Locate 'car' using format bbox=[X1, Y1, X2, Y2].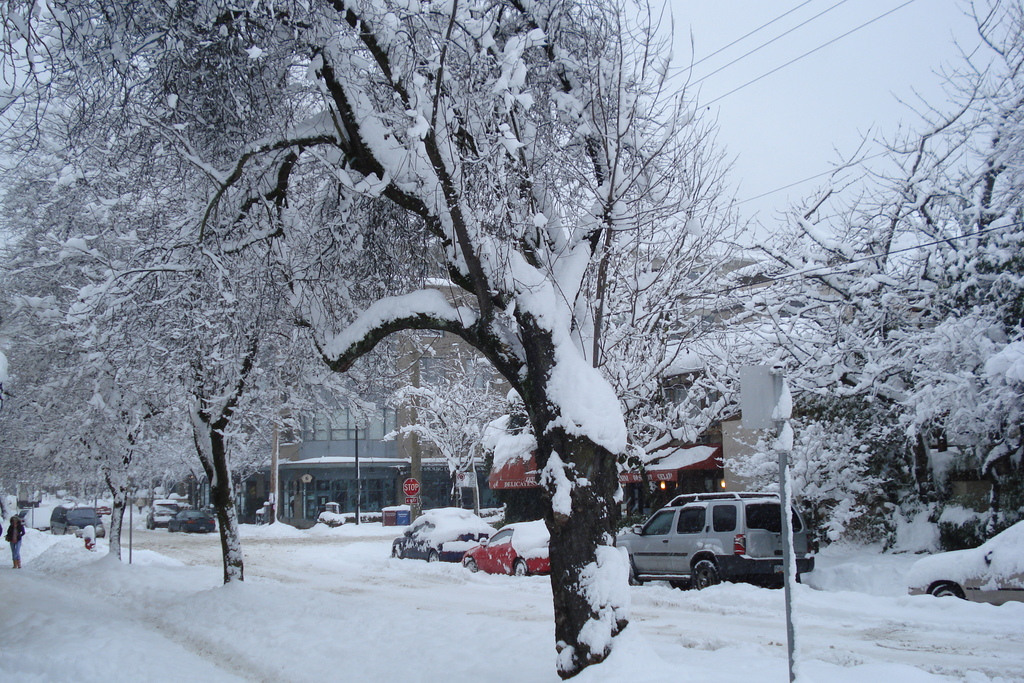
bbox=[49, 499, 107, 543].
